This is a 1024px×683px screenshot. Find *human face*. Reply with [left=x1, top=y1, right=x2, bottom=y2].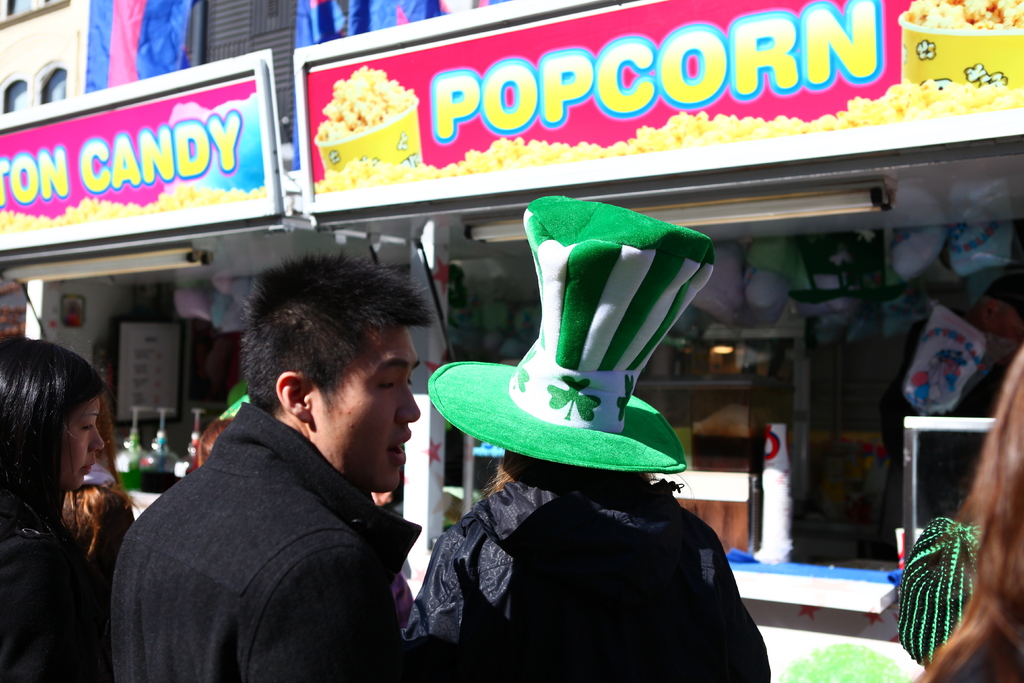
[left=308, top=328, right=422, bottom=492].
